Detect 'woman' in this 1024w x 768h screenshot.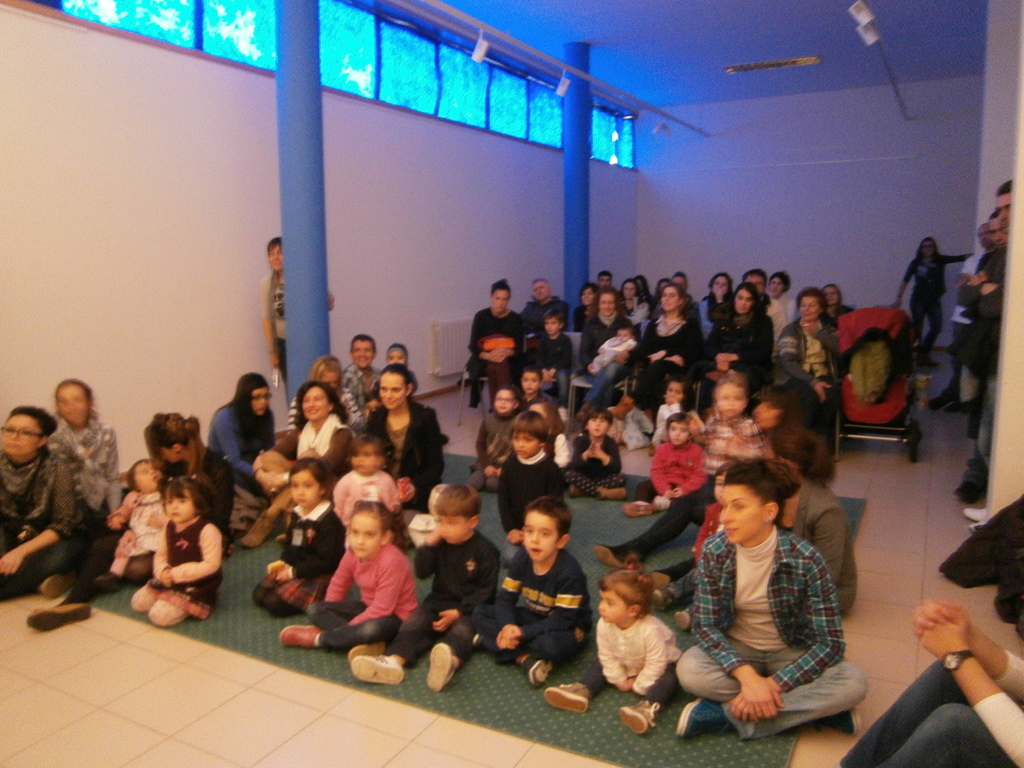
Detection: bbox=(656, 280, 701, 322).
